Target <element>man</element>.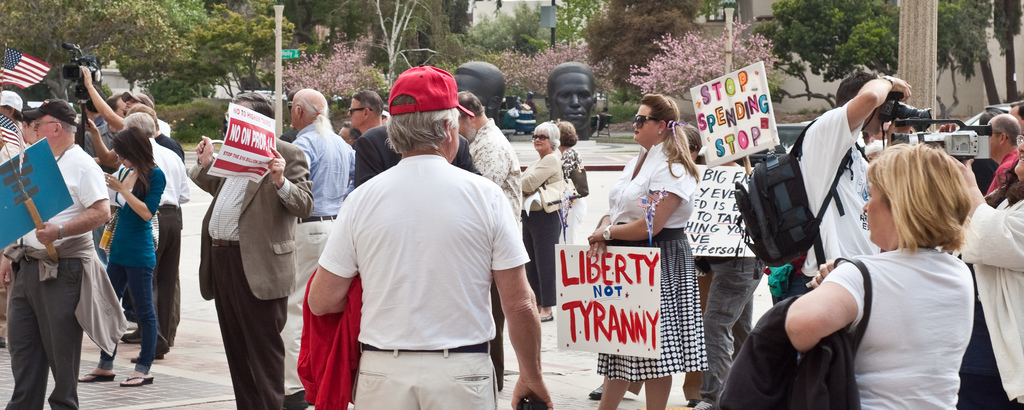
Target region: l=451, t=89, r=525, b=402.
